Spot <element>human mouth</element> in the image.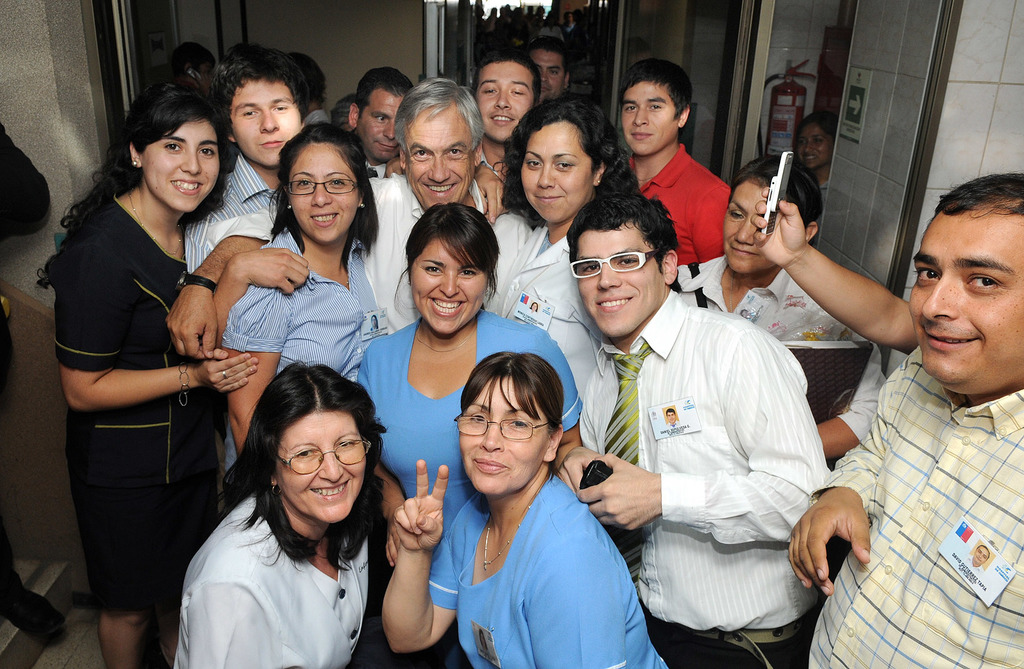
<element>human mouth</element> found at select_region(542, 85, 550, 90).
